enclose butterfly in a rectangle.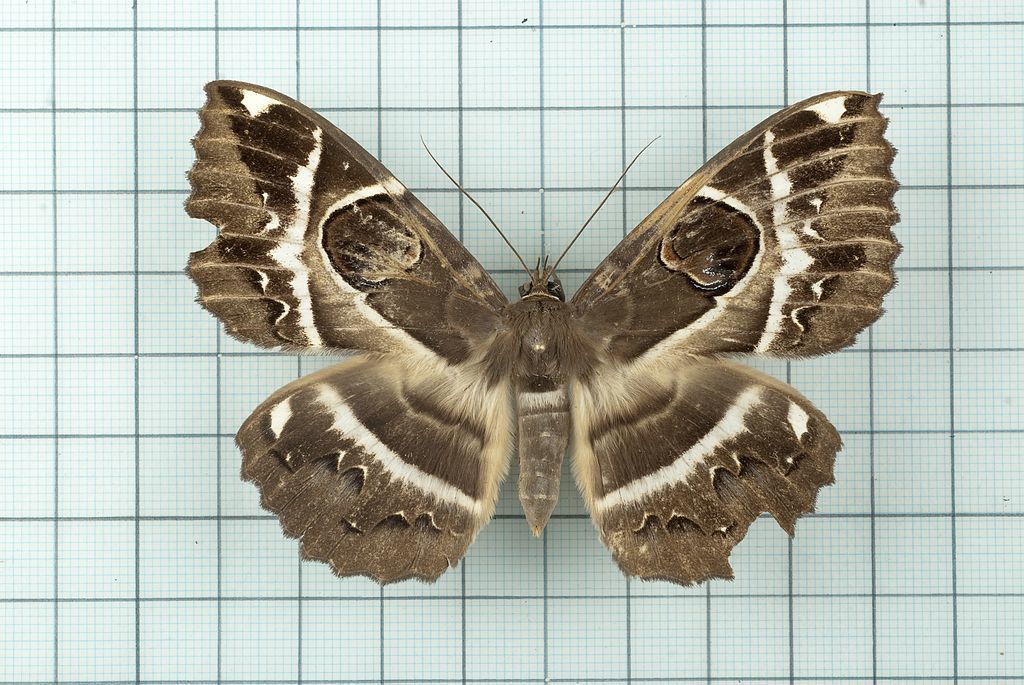
167:63:907:595.
